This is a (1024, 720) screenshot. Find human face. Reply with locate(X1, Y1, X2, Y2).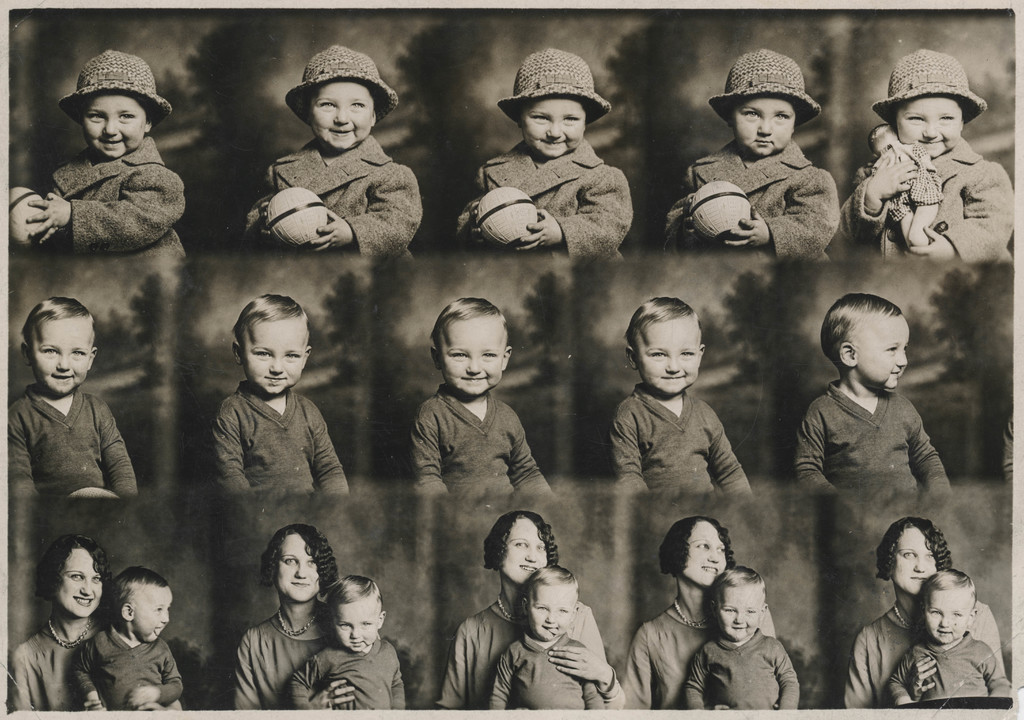
locate(276, 536, 316, 597).
